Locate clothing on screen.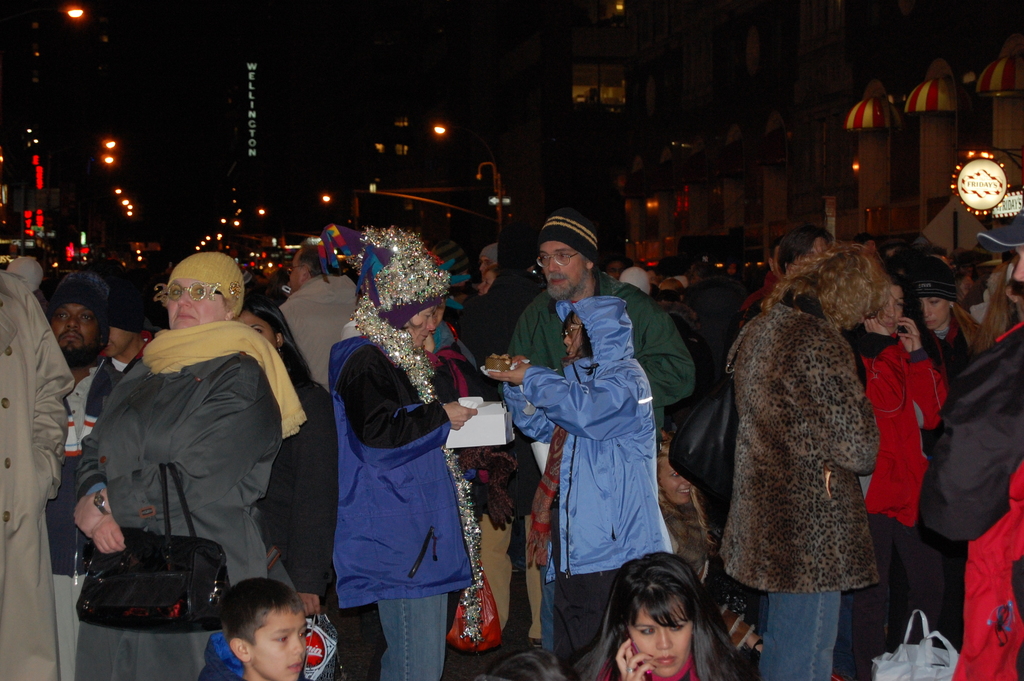
On screen at (0,263,112,675).
